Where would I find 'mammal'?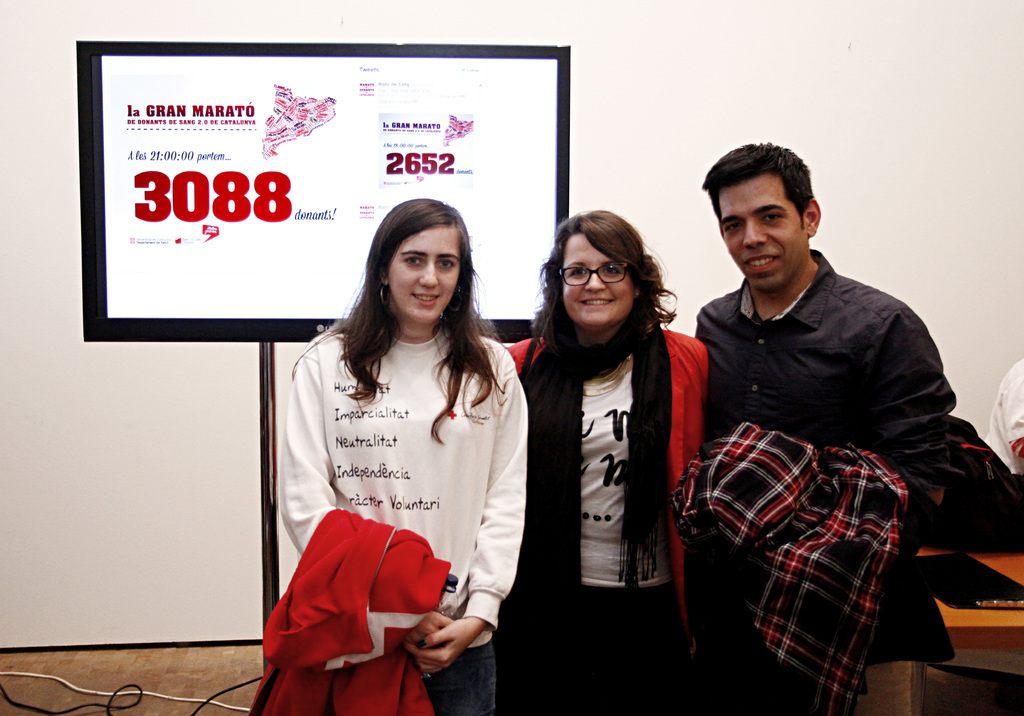
At <bbox>500, 180, 723, 676</bbox>.
